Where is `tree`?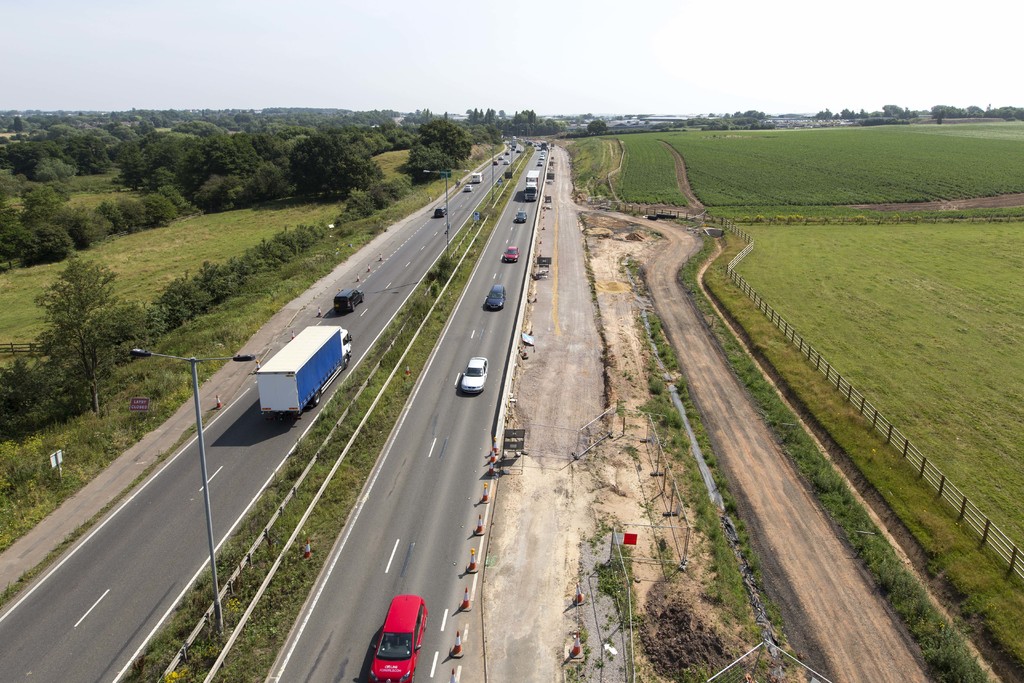
region(116, 143, 158, 188).
